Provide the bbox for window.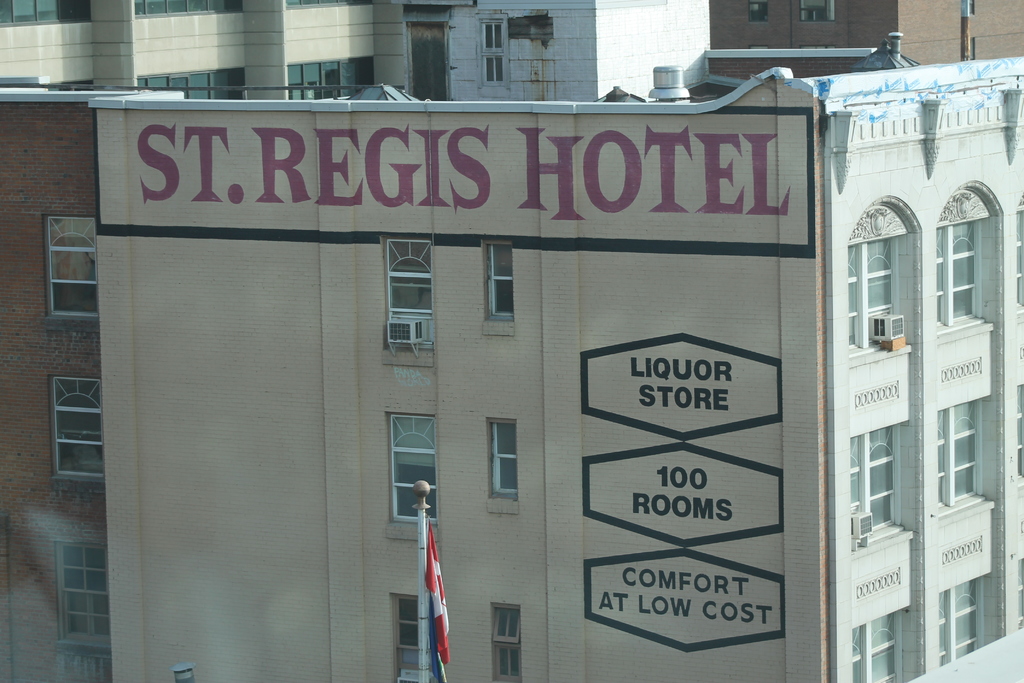
138/63/249/98.
